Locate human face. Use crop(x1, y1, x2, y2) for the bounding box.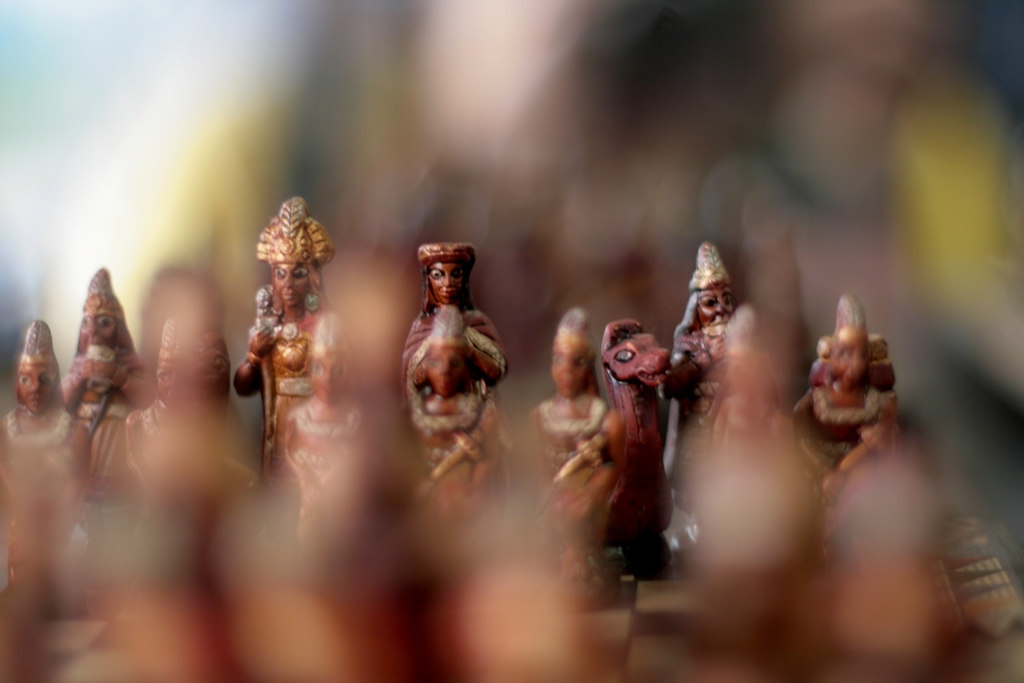
crop(552, 352, 586, 388).
